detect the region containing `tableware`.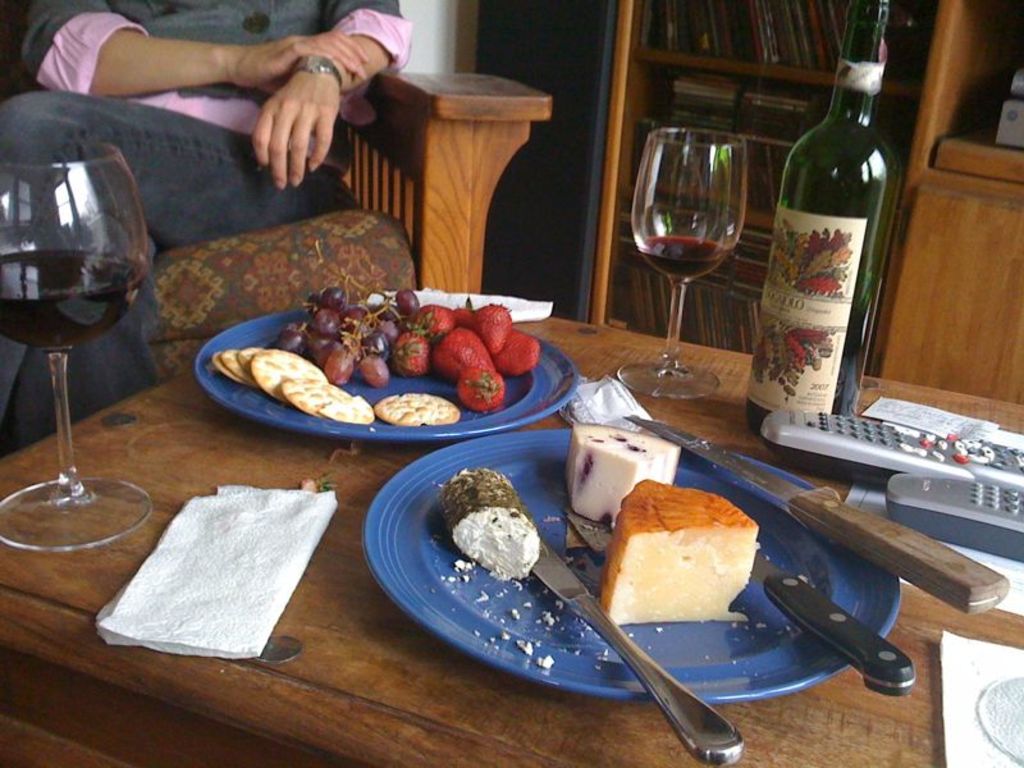
621 417 1011 618.
